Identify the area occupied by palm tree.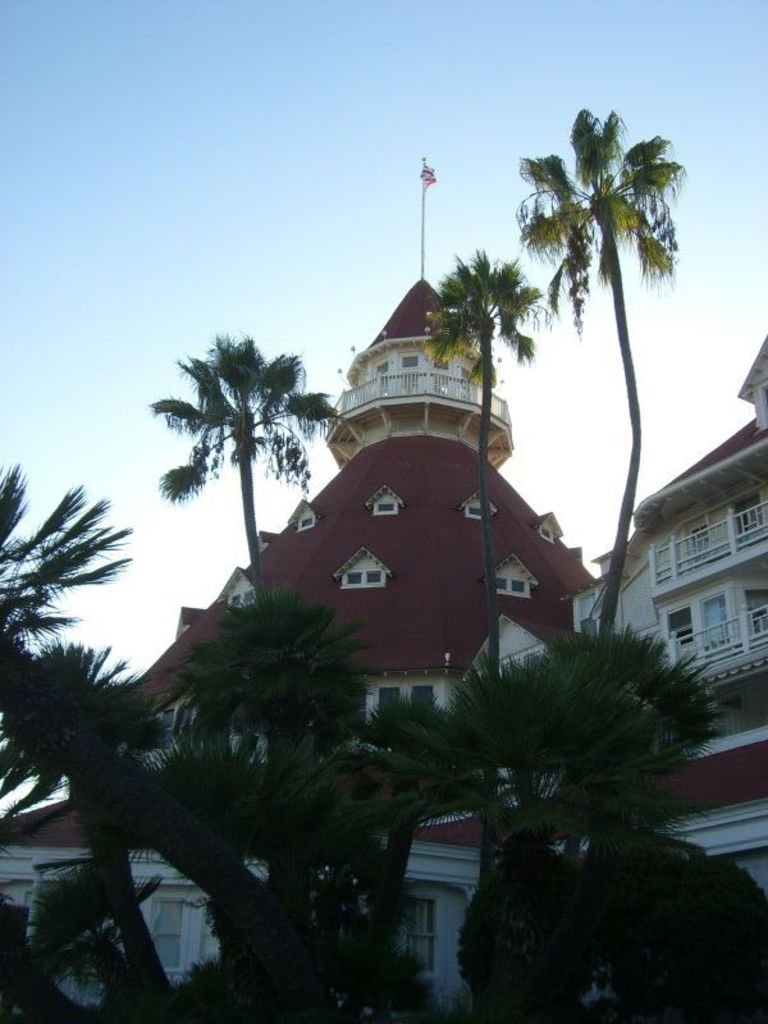
Area: 0,654,174,1004.
